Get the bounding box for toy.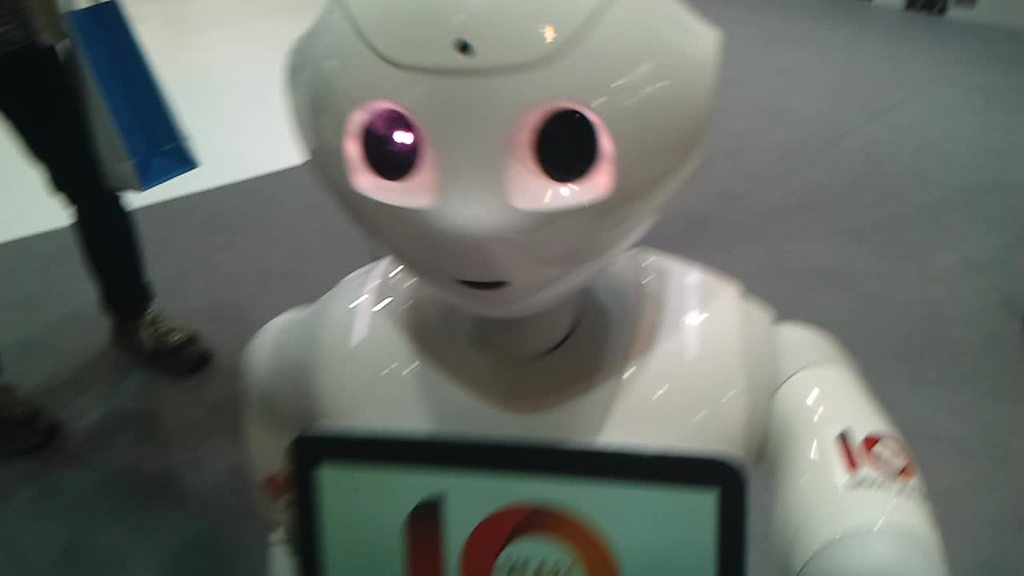
crop(177, 26, 950, 558).
